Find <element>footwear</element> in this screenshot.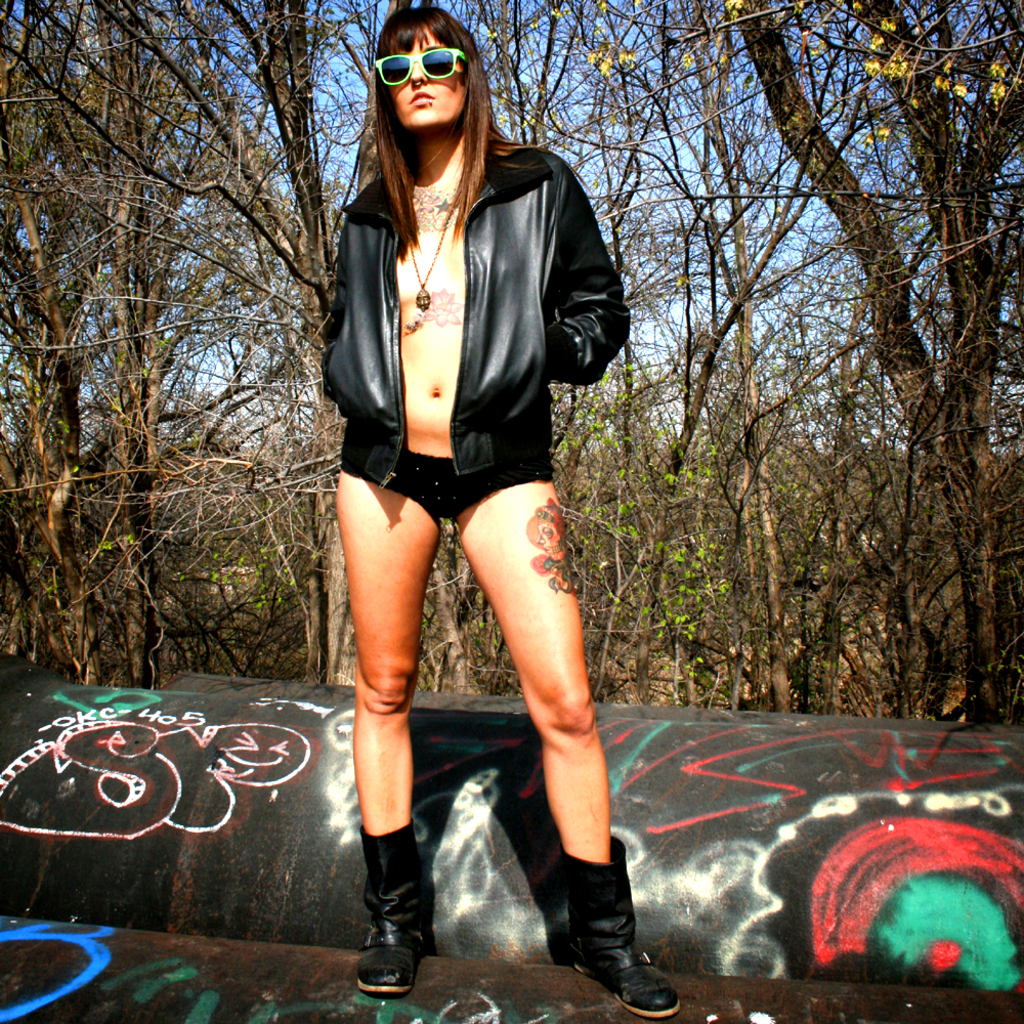
The bounding box for <element>footwear</element> is {"x1": 354, "y1": 849, "x2": 433, "y2": 1009}.
